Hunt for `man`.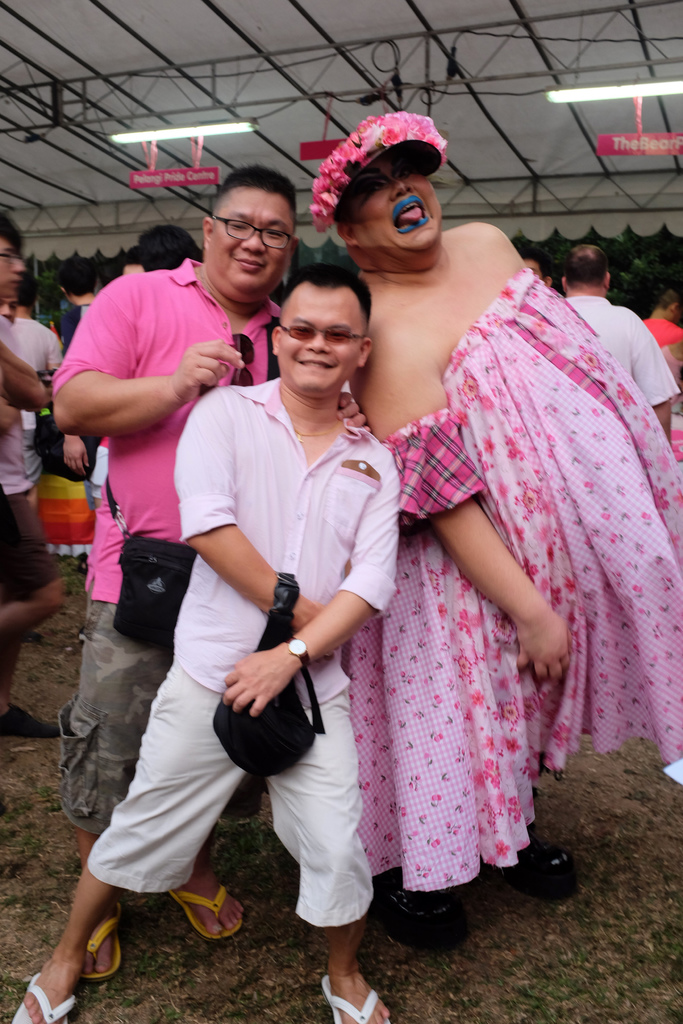
Hunted down at [left=0, top=209, right=62, bottom=736].
